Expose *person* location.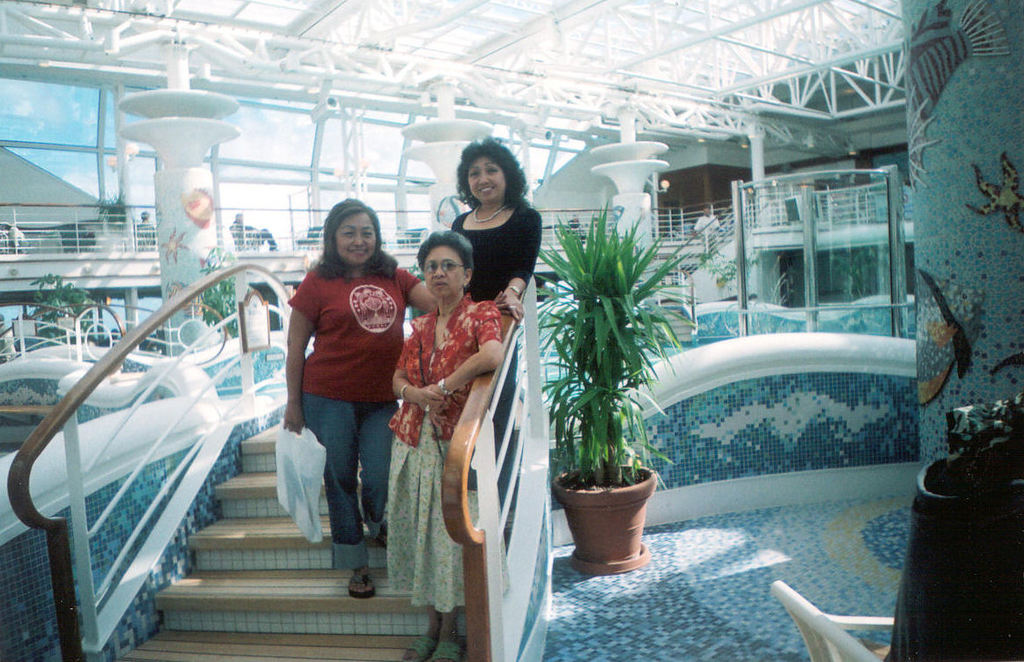
Exposed at (left=275, top=193, right=407, bottom=586).
